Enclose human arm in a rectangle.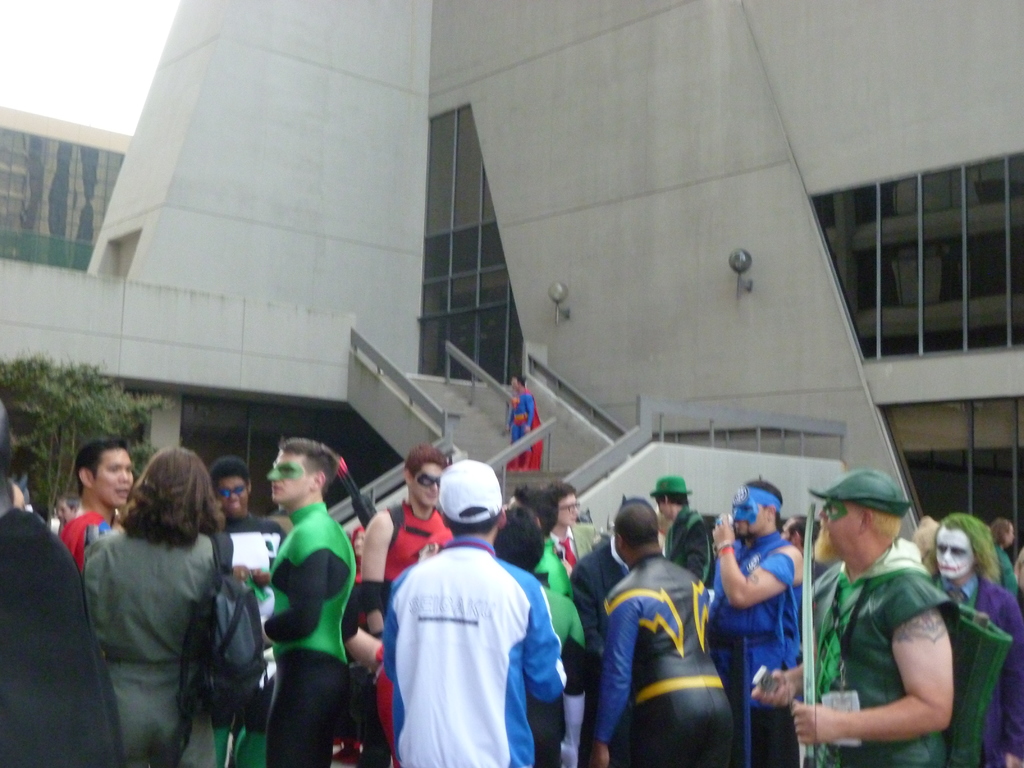
{"left": 589, "top": 582, "right": 639, "bottom": 767}.
